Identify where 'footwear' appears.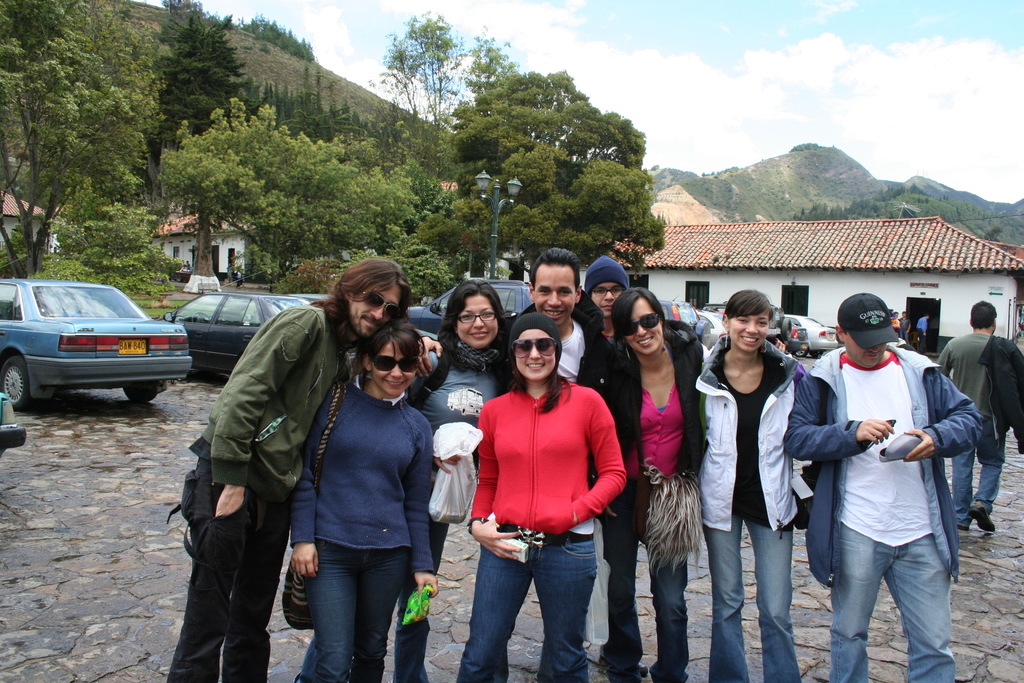
Appears at <bbox>601, 646, 648, 682</bbox>.
